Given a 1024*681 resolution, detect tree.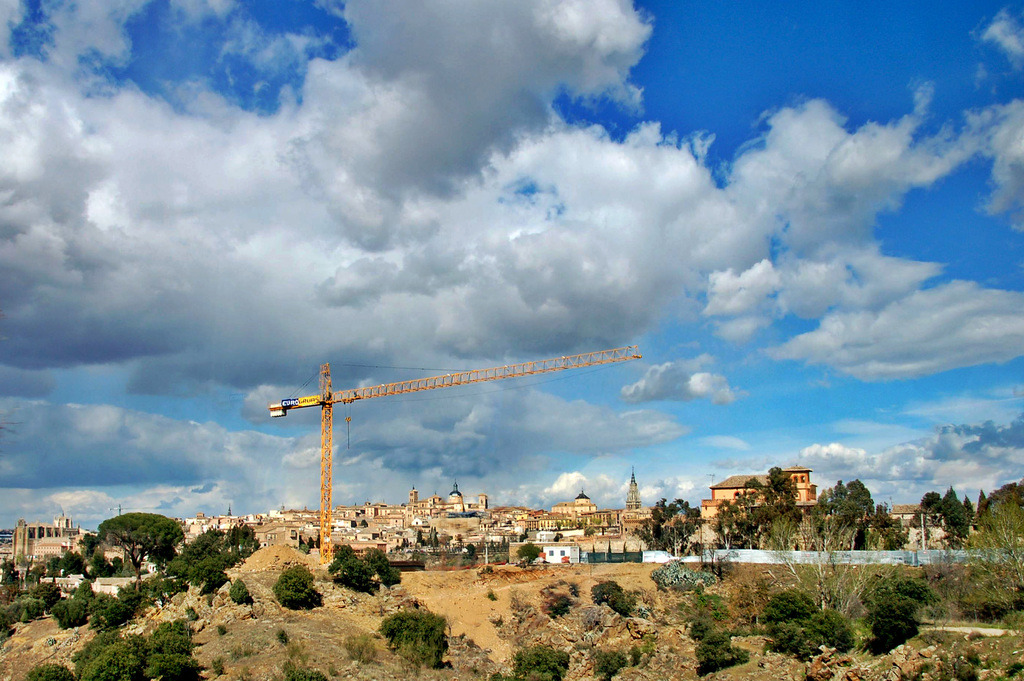
Rect(47, 555, 58, 571).
